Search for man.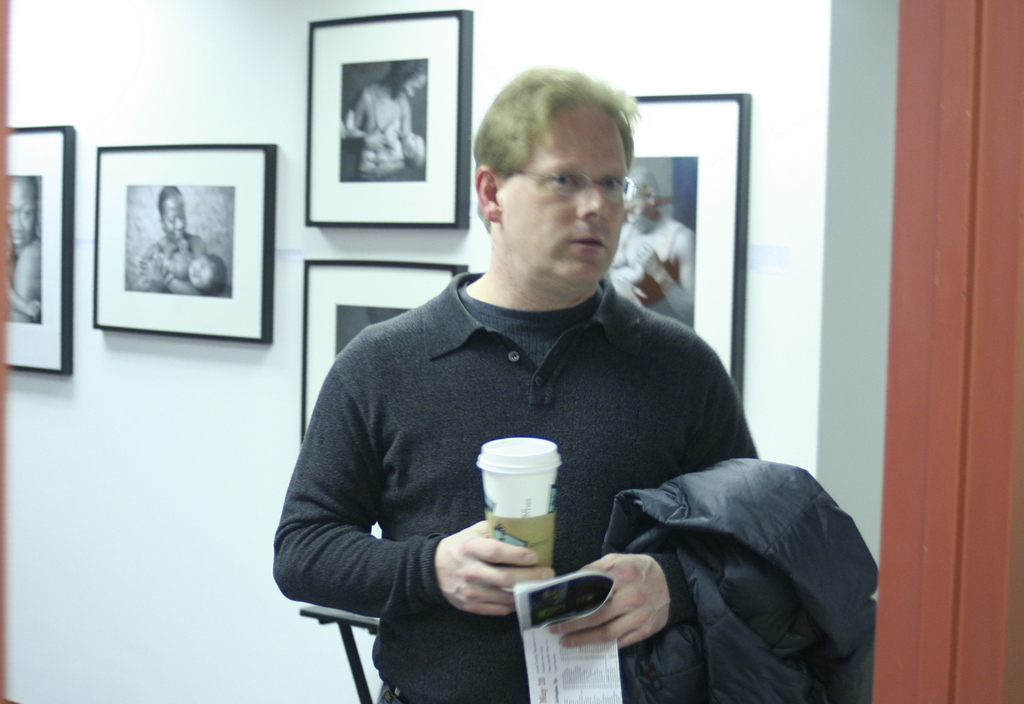
Found at rect(276, 91, 820, 679).
